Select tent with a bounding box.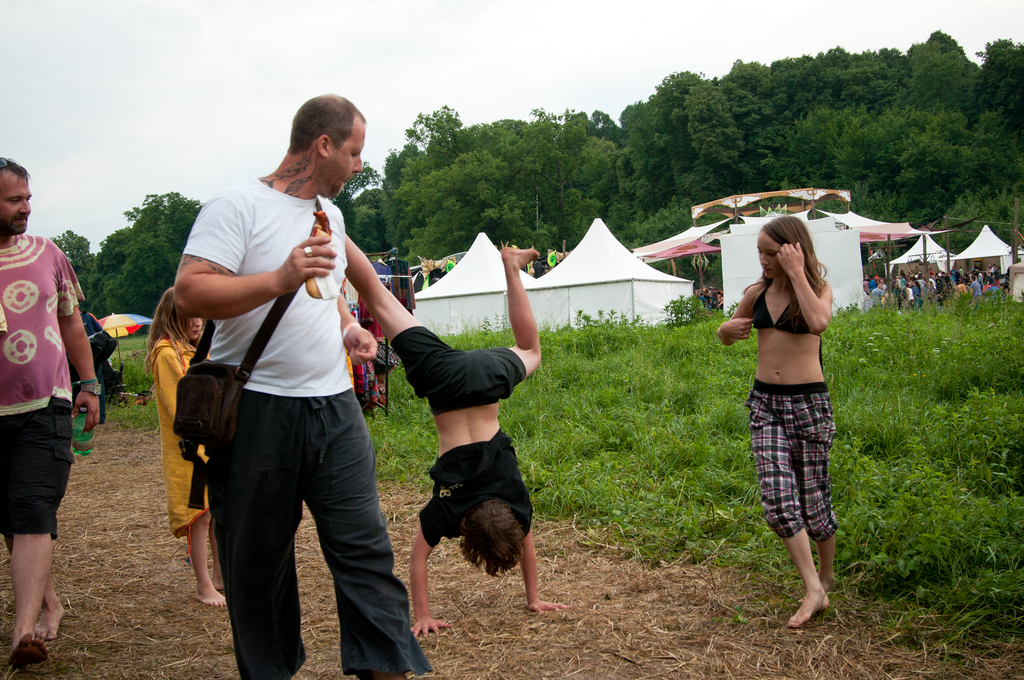
Rect(635, 223, 744, 299).
